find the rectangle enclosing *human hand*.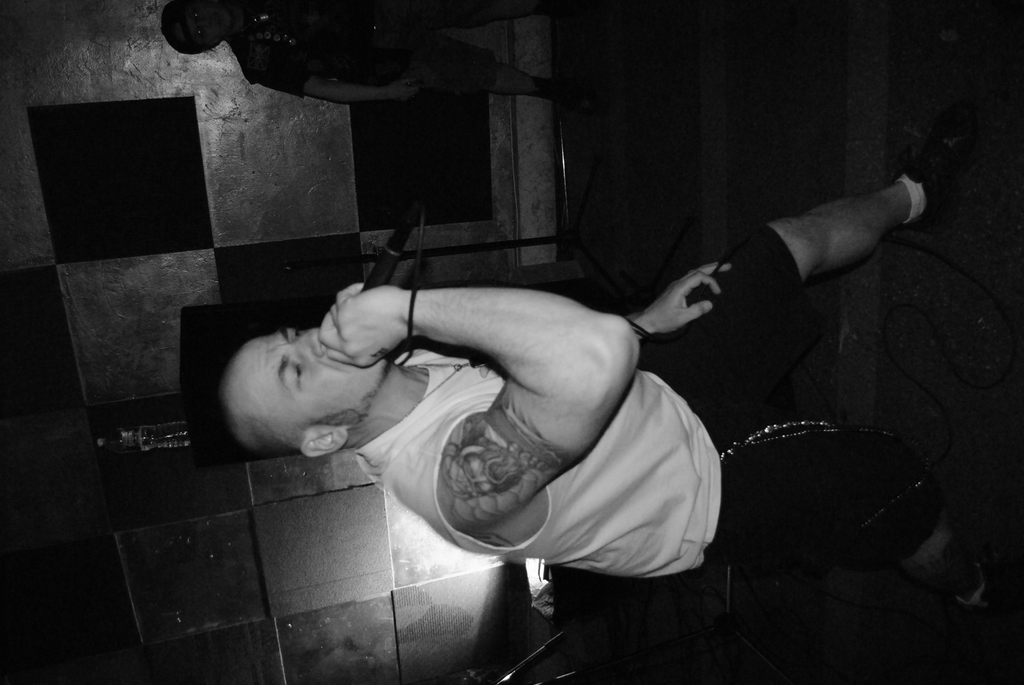
645 261 734 332.
